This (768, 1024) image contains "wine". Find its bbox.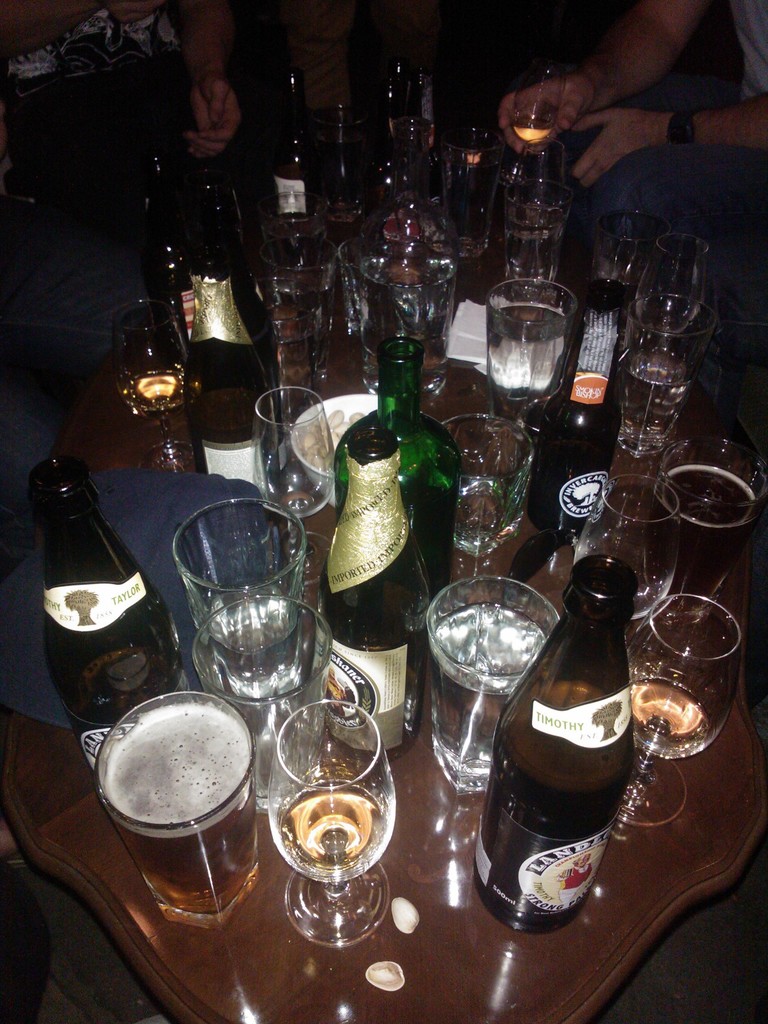
x1=257 y1=61 x2=327 y2=225.
